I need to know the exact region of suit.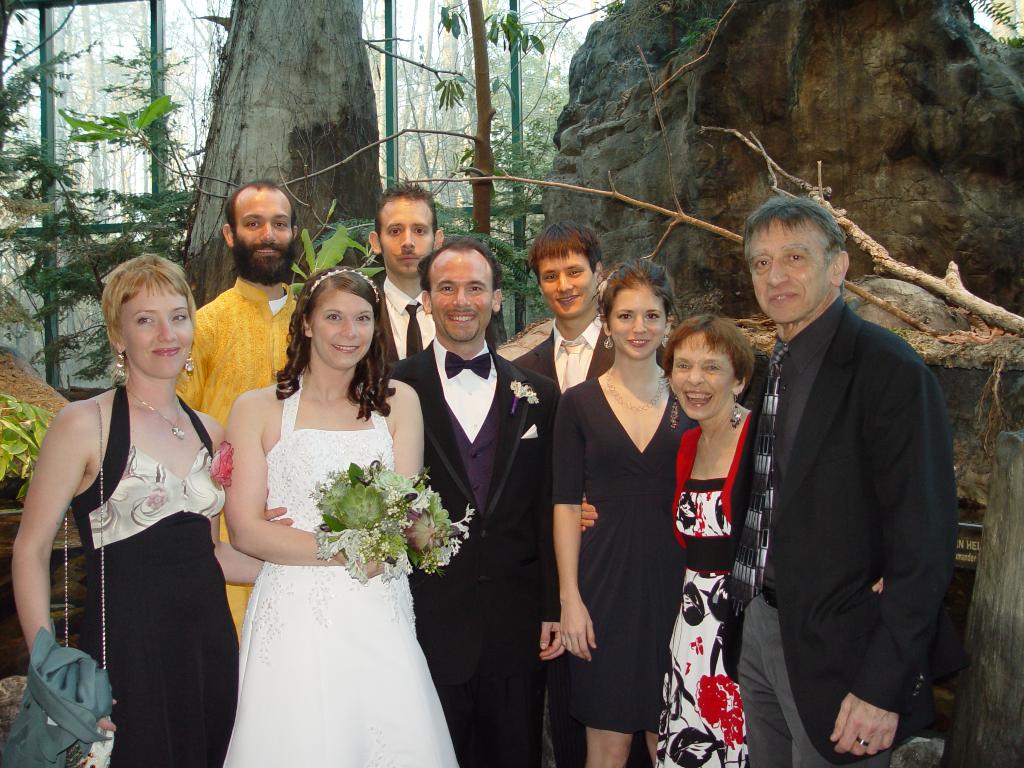
Region: BBox(367, 274, 439, 385).
